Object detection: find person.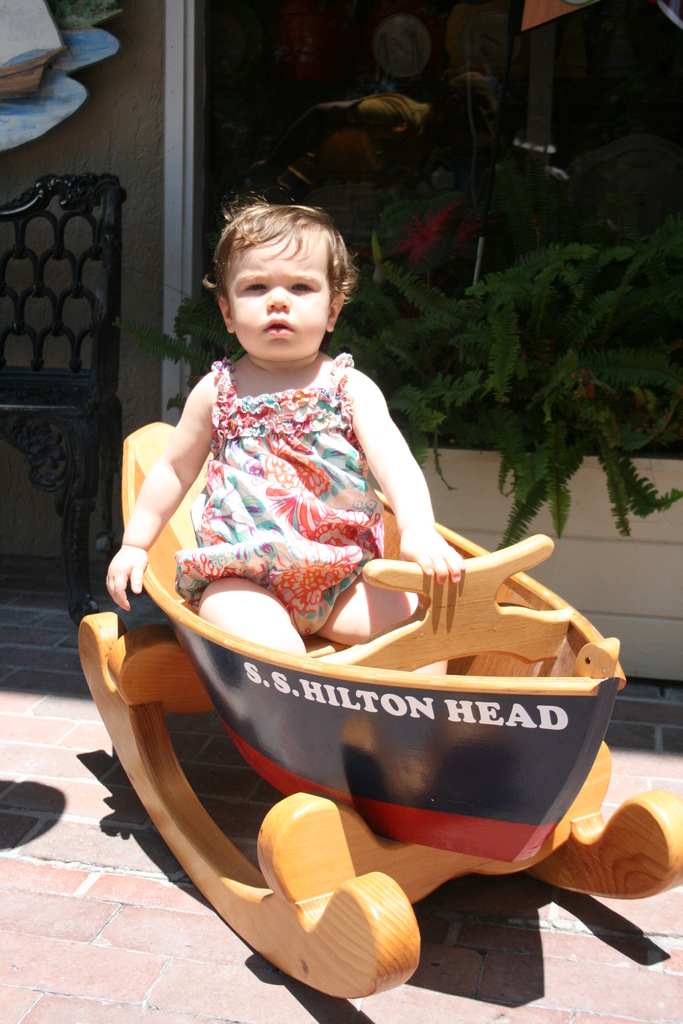
box=[110, 199, 466, 660].
